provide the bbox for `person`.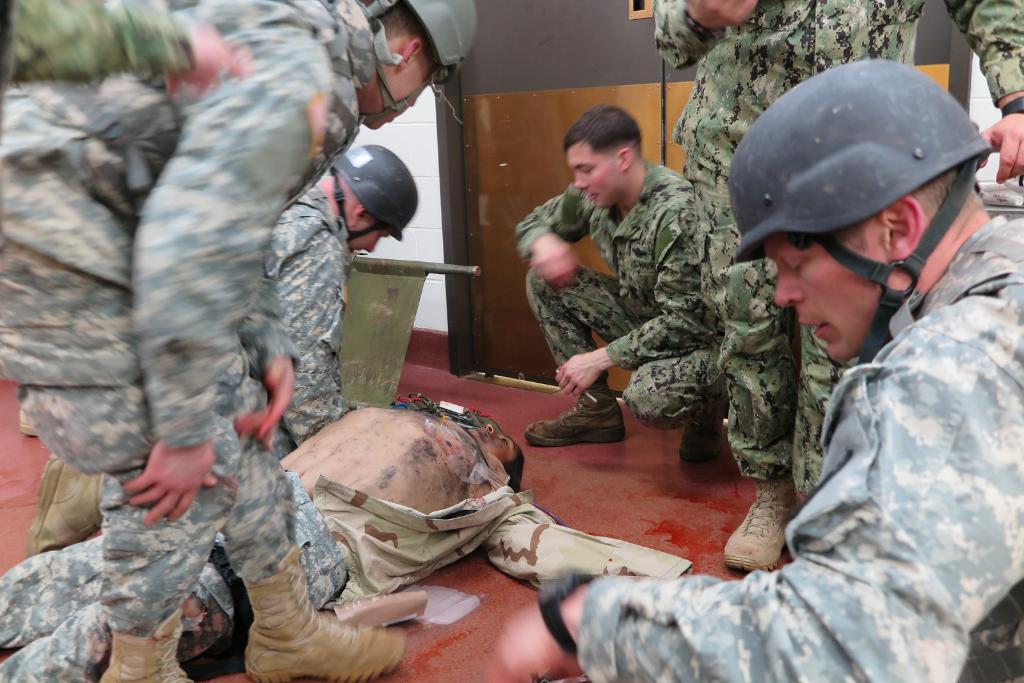
pyautogui.locateOnScreen(3, 0, 484, 680).
